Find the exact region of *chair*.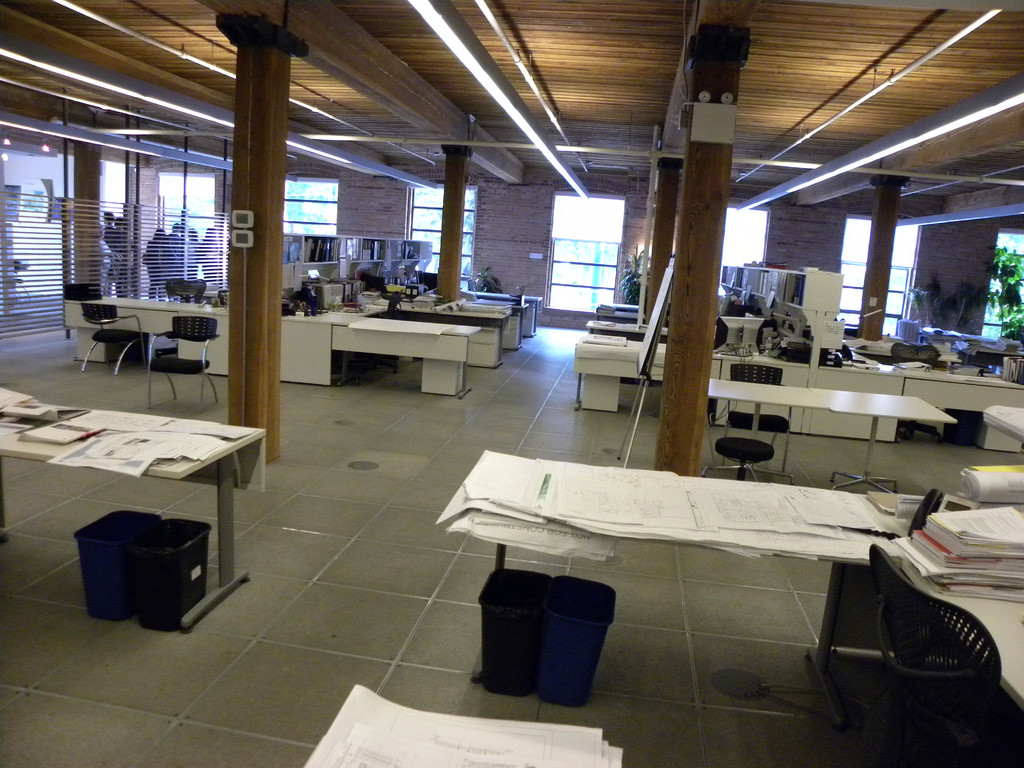
Exact region: bbox=(167, 278, 209, 303).
